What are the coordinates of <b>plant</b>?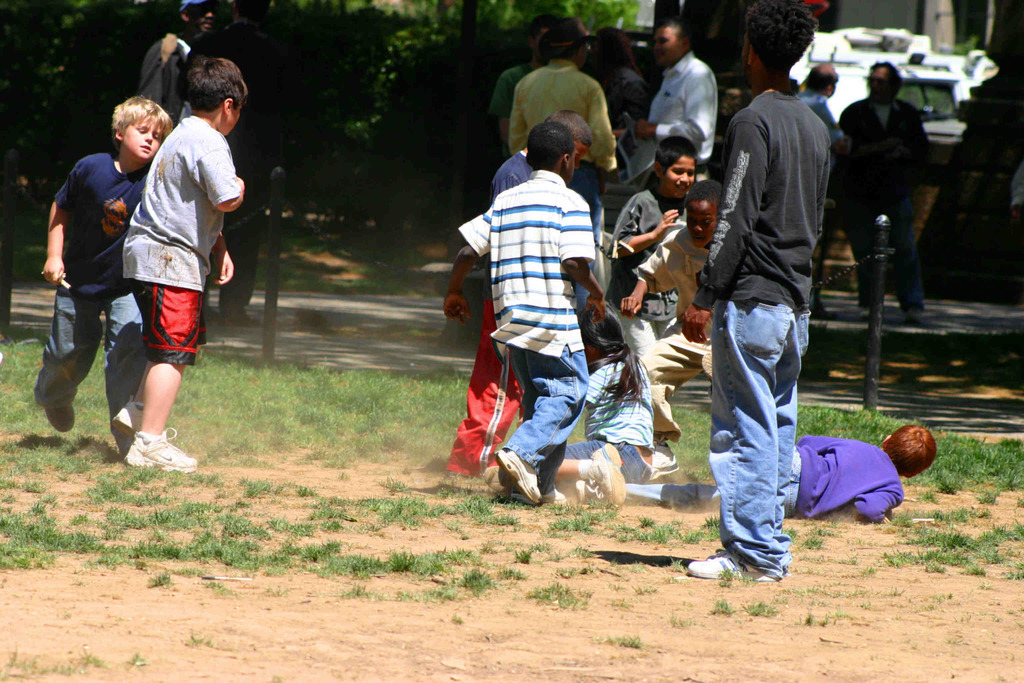
crop(189, 630, 215, 647).
